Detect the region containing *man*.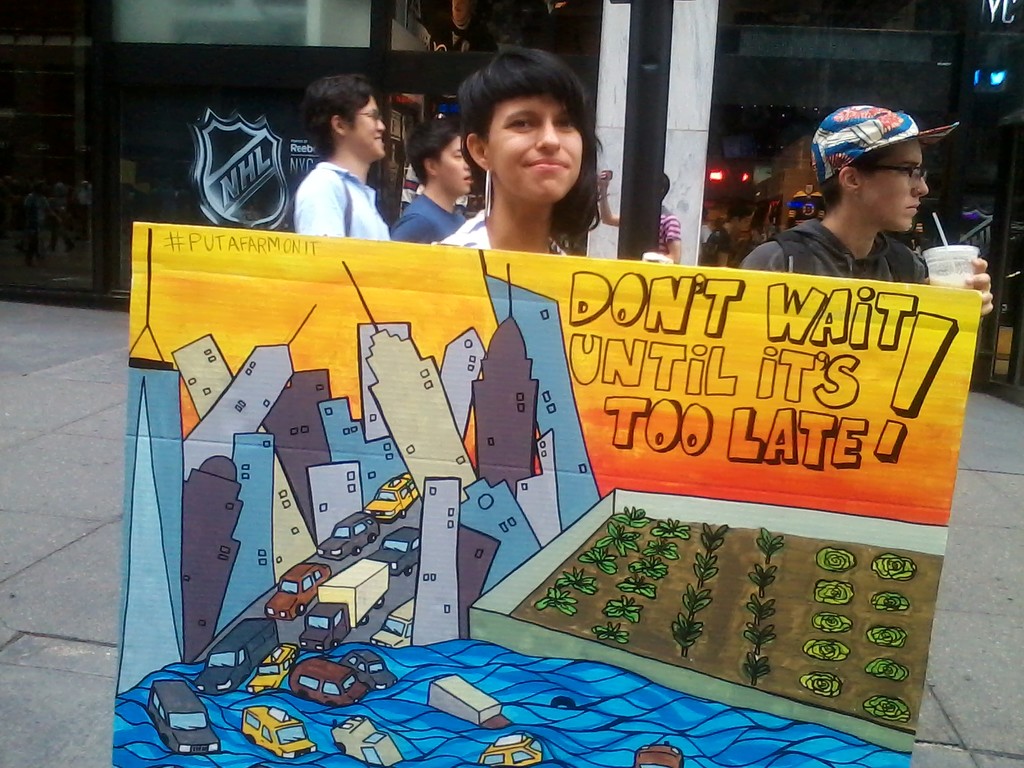
{"left": 292, "top": 76, "right": 400, "bottom": 249}.
